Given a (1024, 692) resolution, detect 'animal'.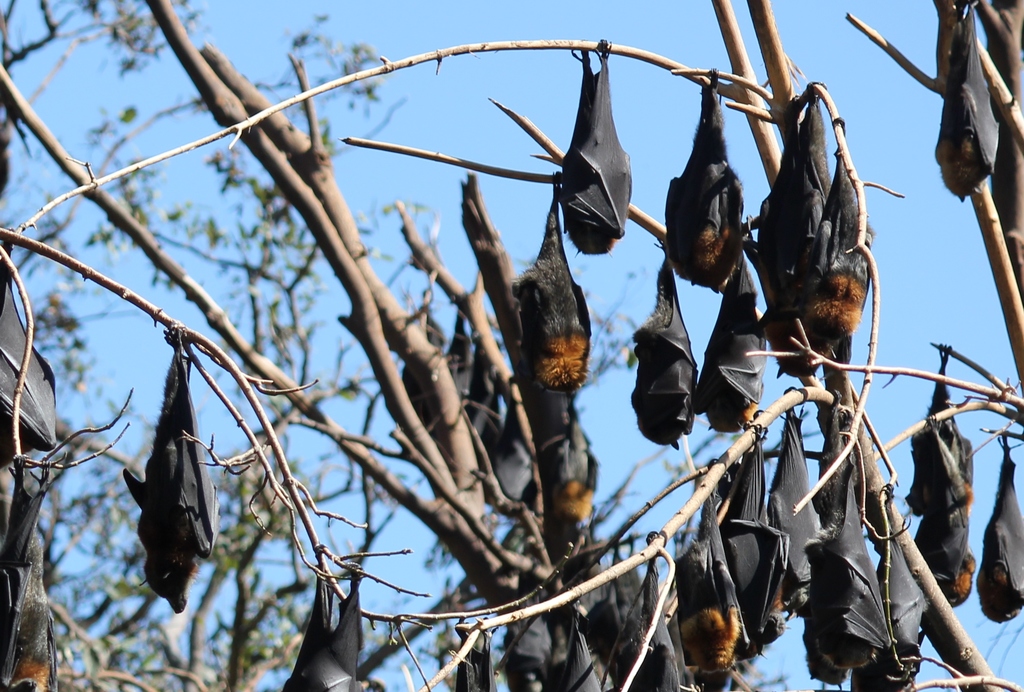
285,545,373,691.
